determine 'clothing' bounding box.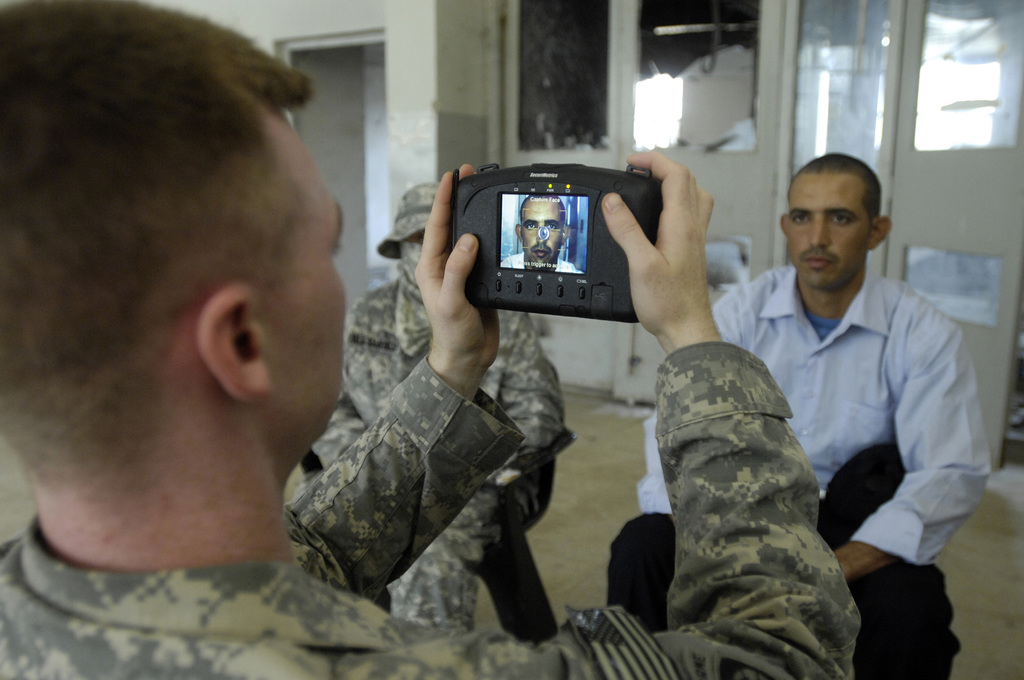
Determined: (490, 248, 583, 275).
